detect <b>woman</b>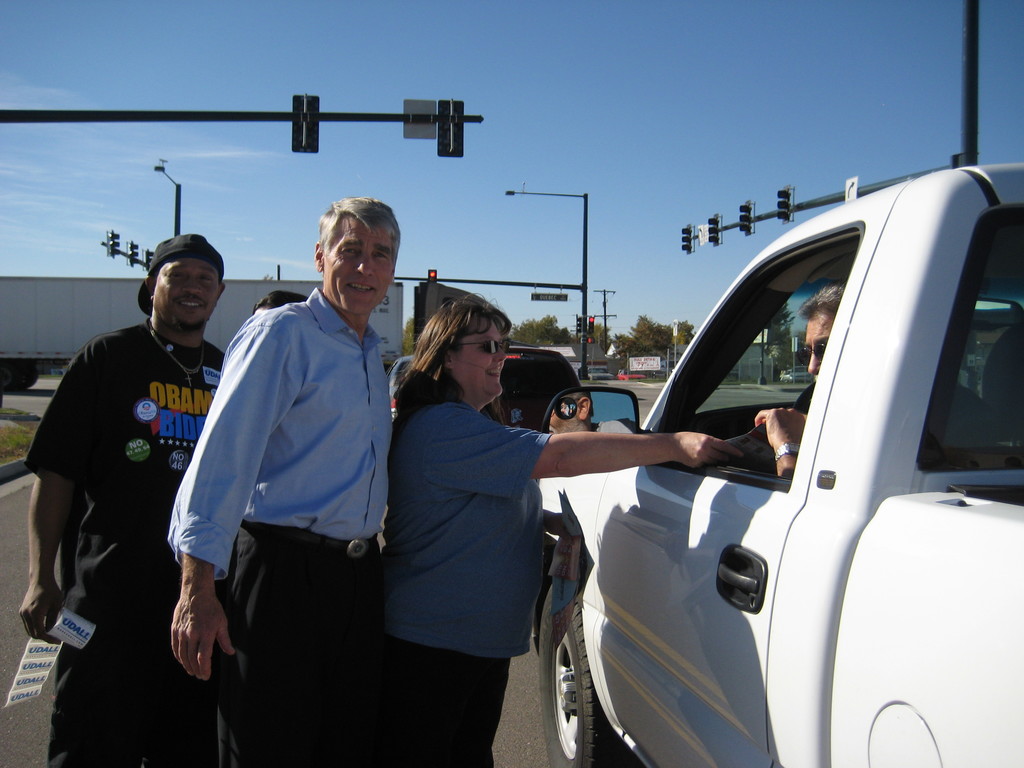
(left=374, top=294, right=738, bottom=767)
